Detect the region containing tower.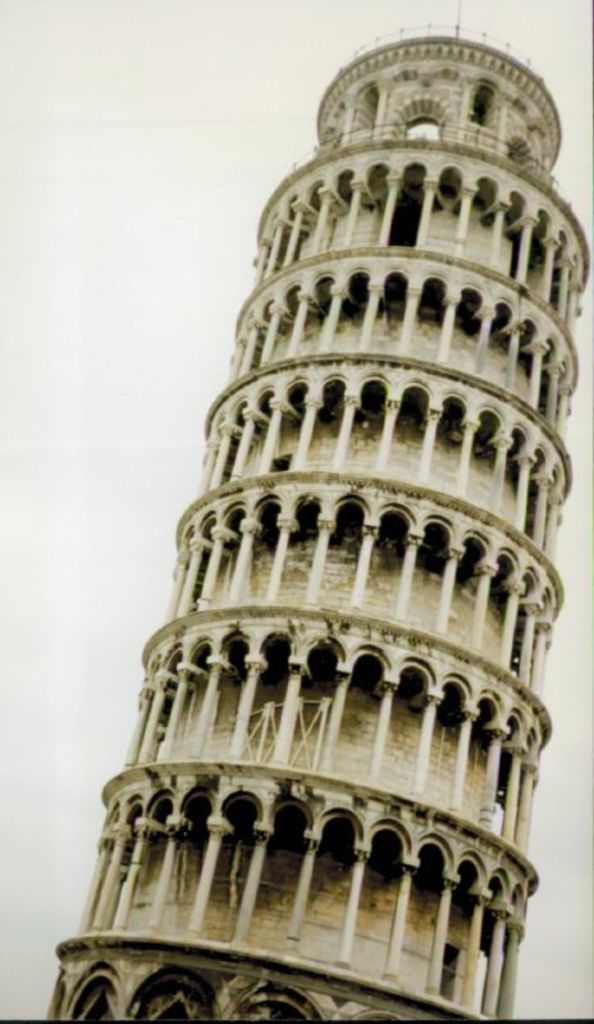
rect(47, 42, 582, 1023).
